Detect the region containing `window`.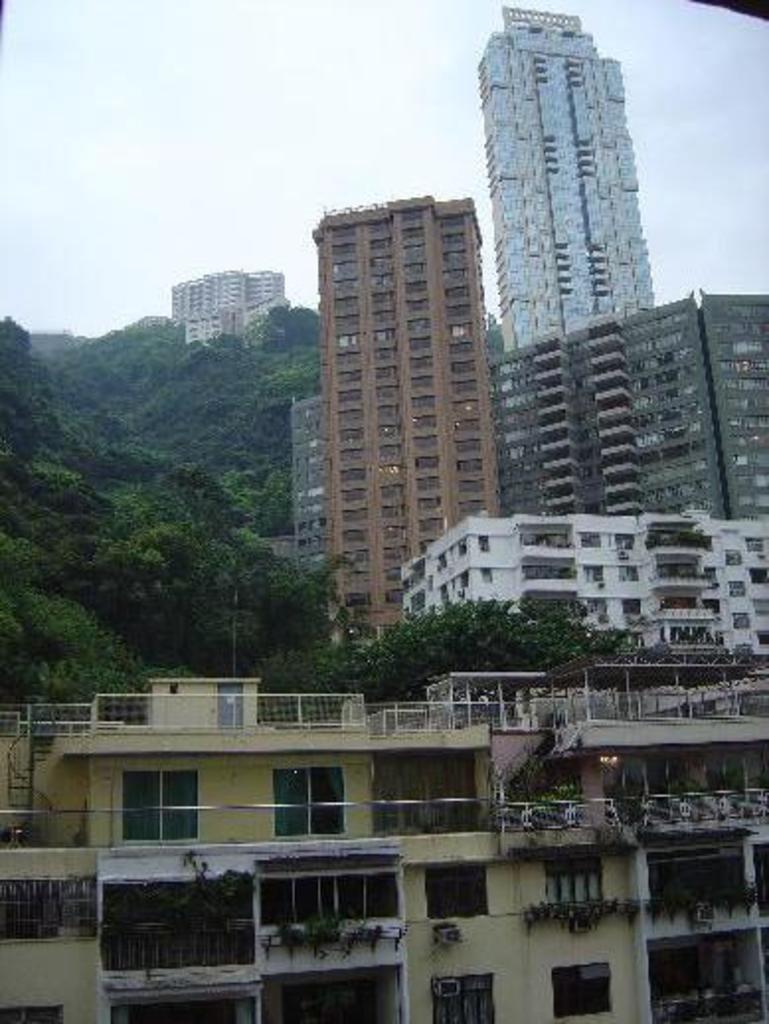
rect(267, 759, 350, 840).
